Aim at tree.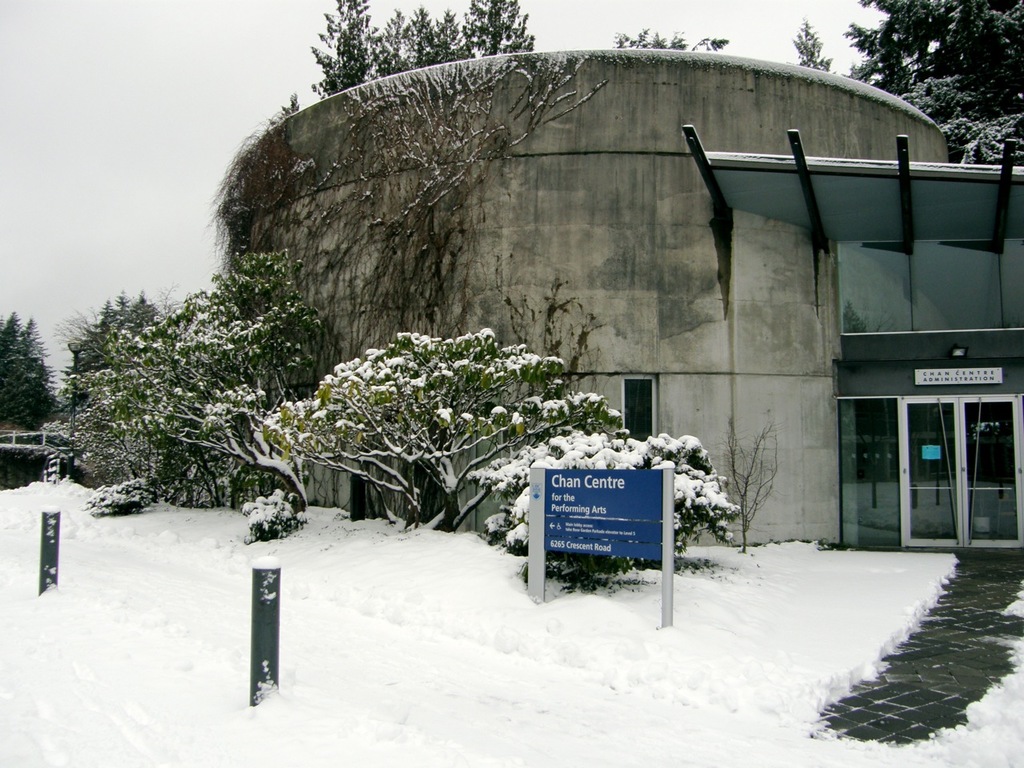
Aimed at pyautogui.locateOnScreen(310, 0, 535, 98).
